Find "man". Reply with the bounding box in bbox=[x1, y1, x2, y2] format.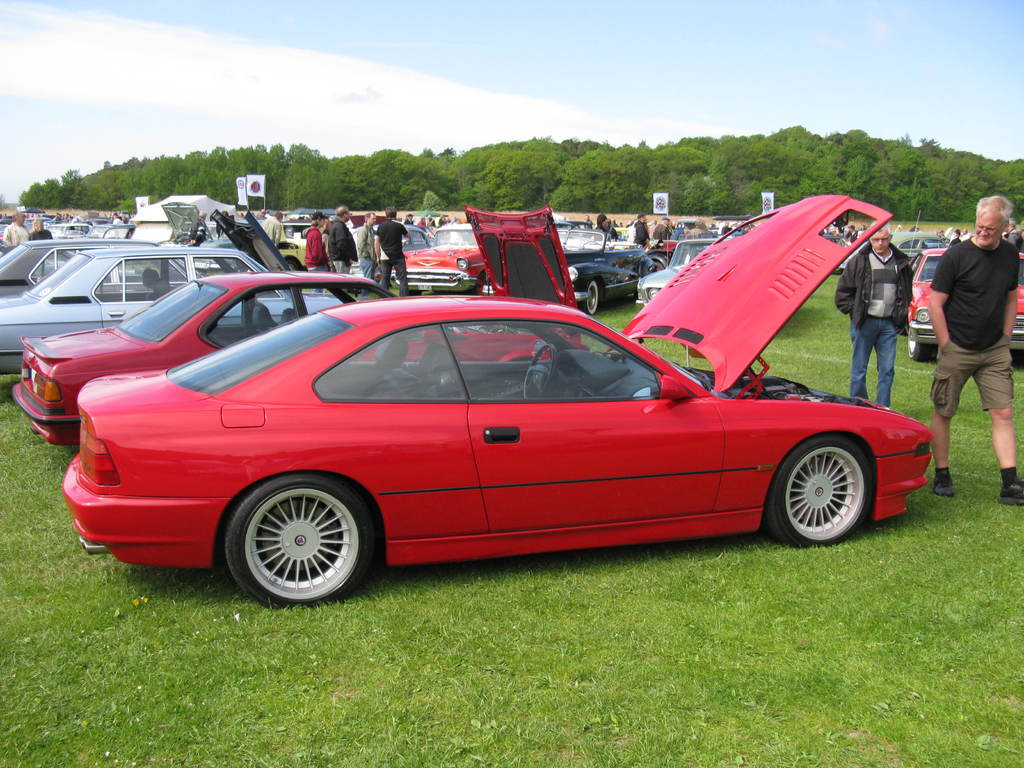
bbox=[439, 214, 444, 223].
